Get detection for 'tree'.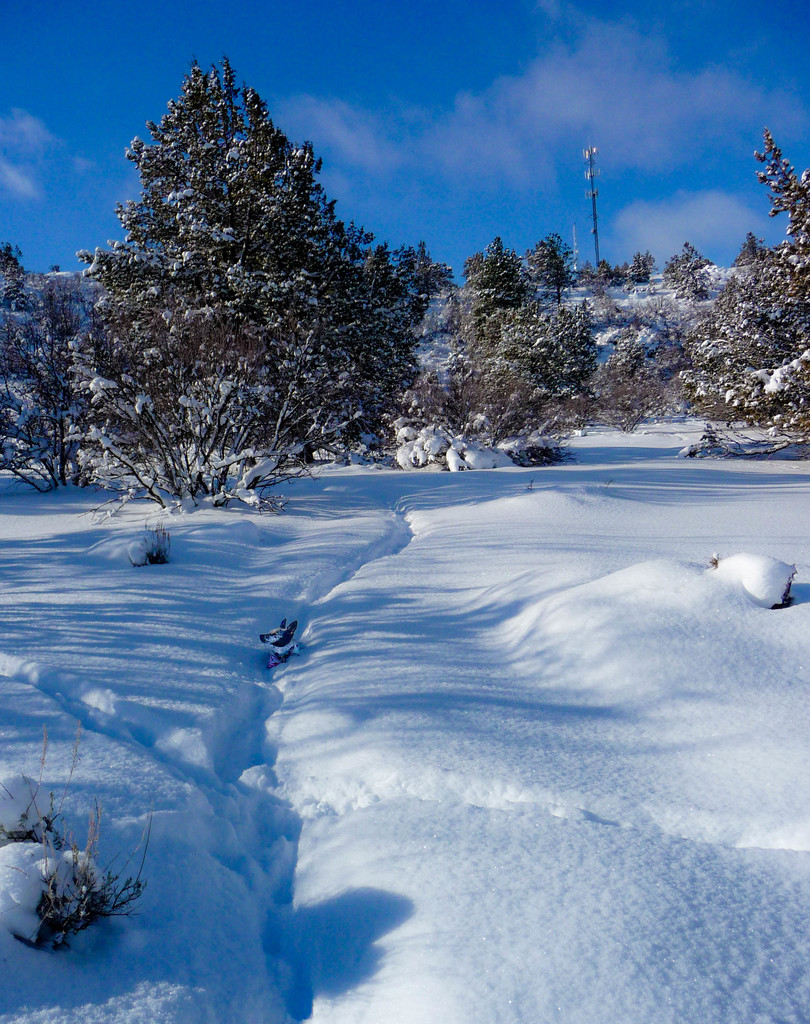
Detection: x1=675, y1=126, x2=809, y2=452.
